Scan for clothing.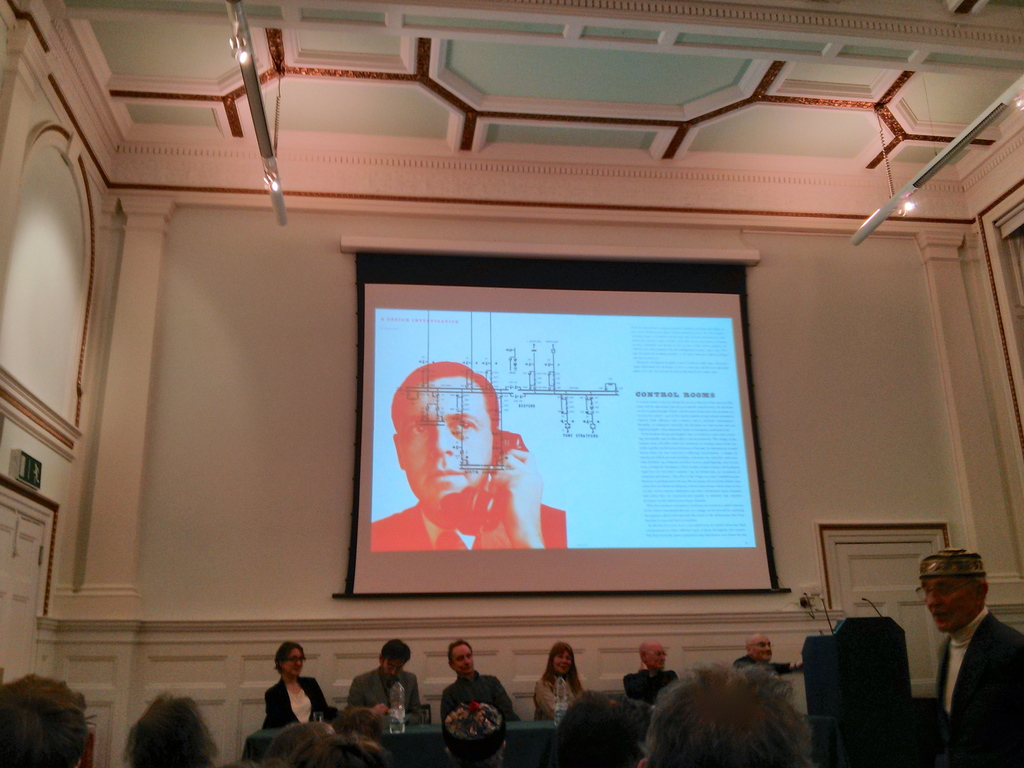
Scan result: locate(264, 673, 328, 728).
